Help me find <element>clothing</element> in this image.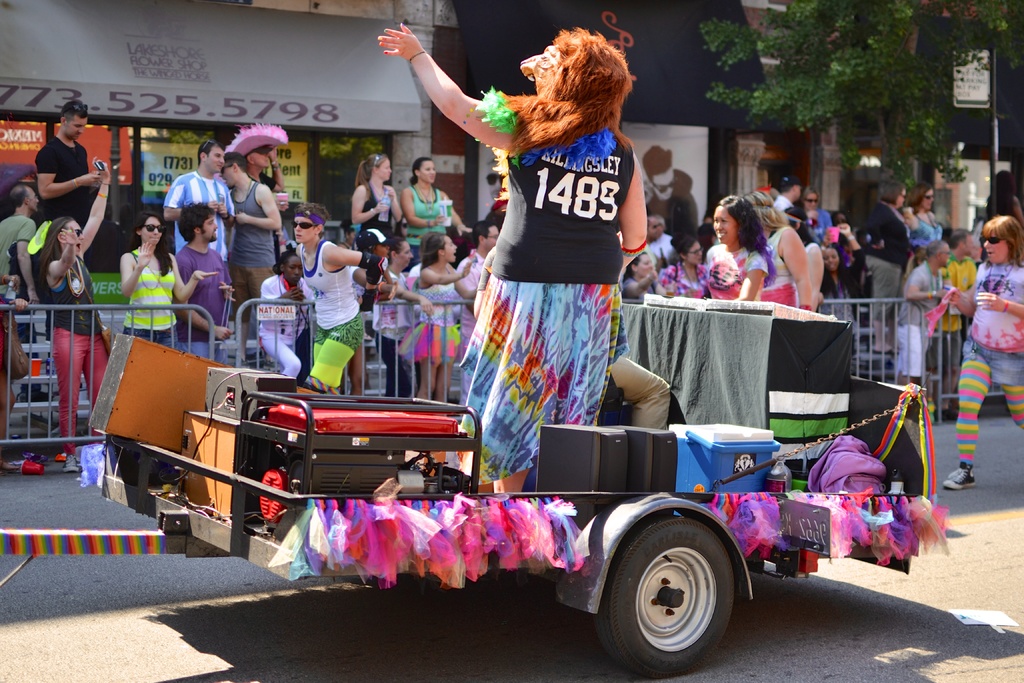
Found it: crop(466, 247, 669, 431).
